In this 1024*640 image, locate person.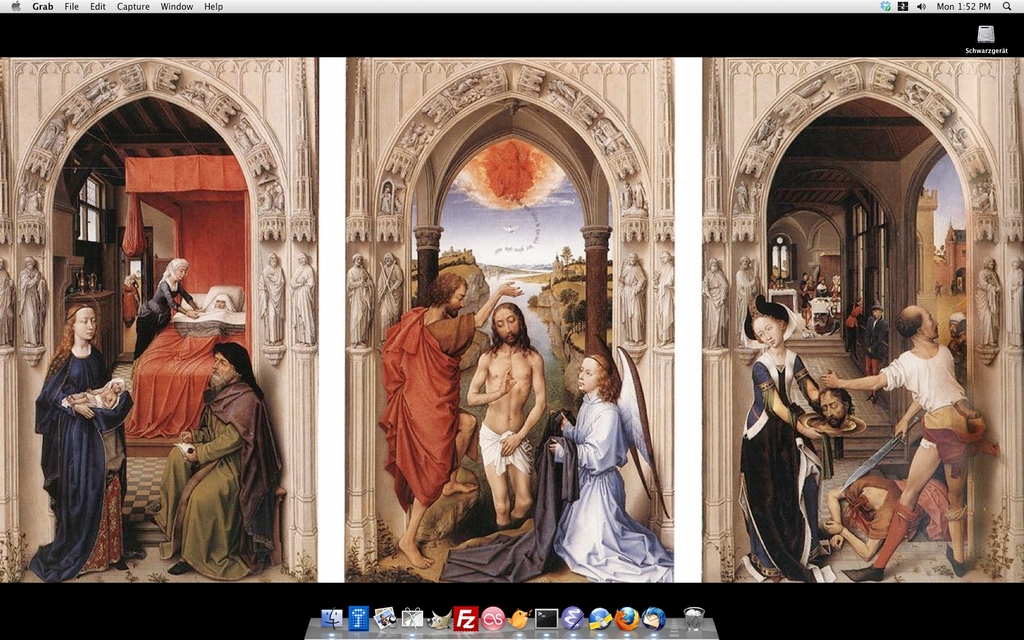
Bounding box: box=[552, 352, 671, 582].
